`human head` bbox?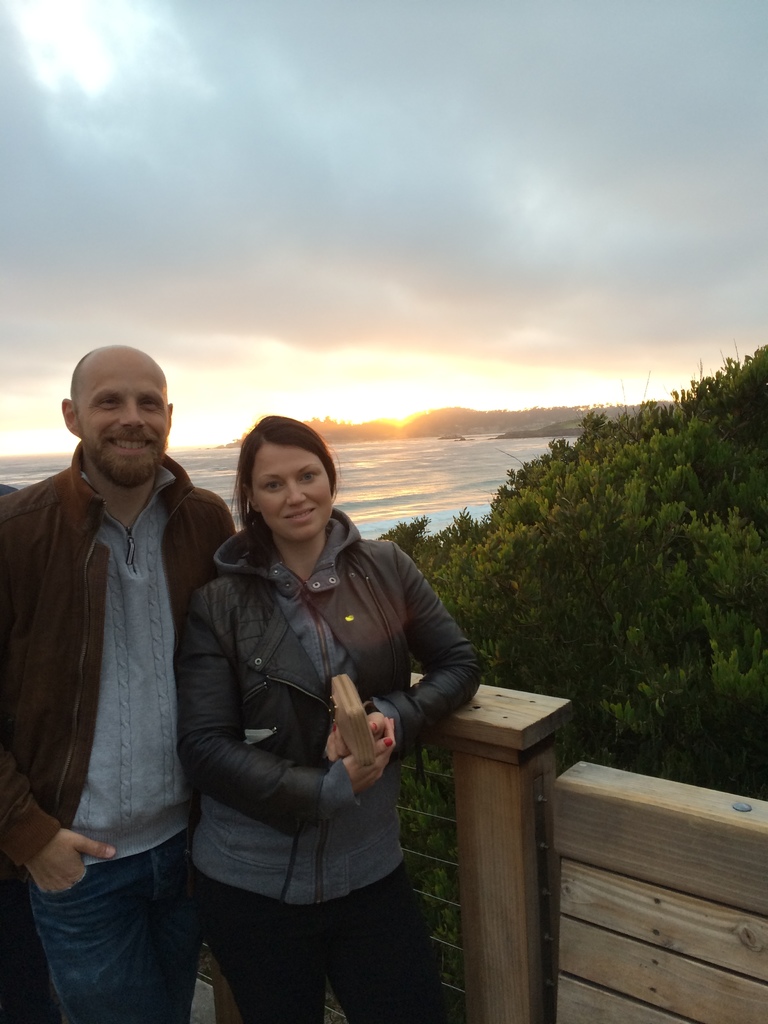
{"left": 237, "top": 414, "right": 339, "bottom": 541}
